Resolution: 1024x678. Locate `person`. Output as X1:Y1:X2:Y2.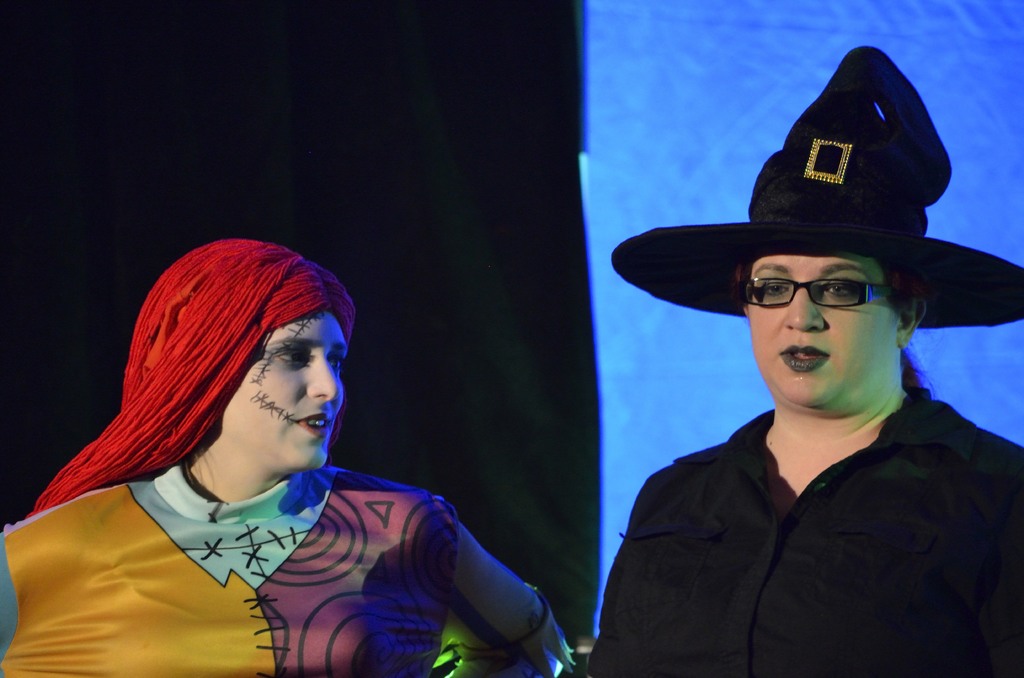
577:85:1023:676.
